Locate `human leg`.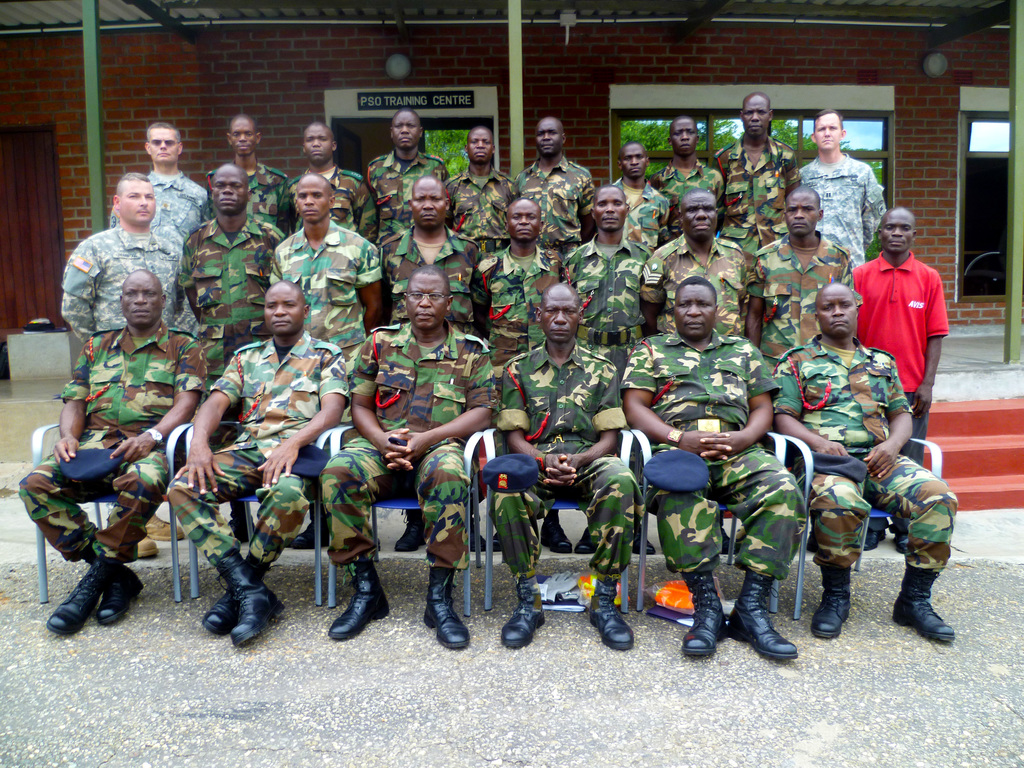
Bounding box: 147/507/184/540.
